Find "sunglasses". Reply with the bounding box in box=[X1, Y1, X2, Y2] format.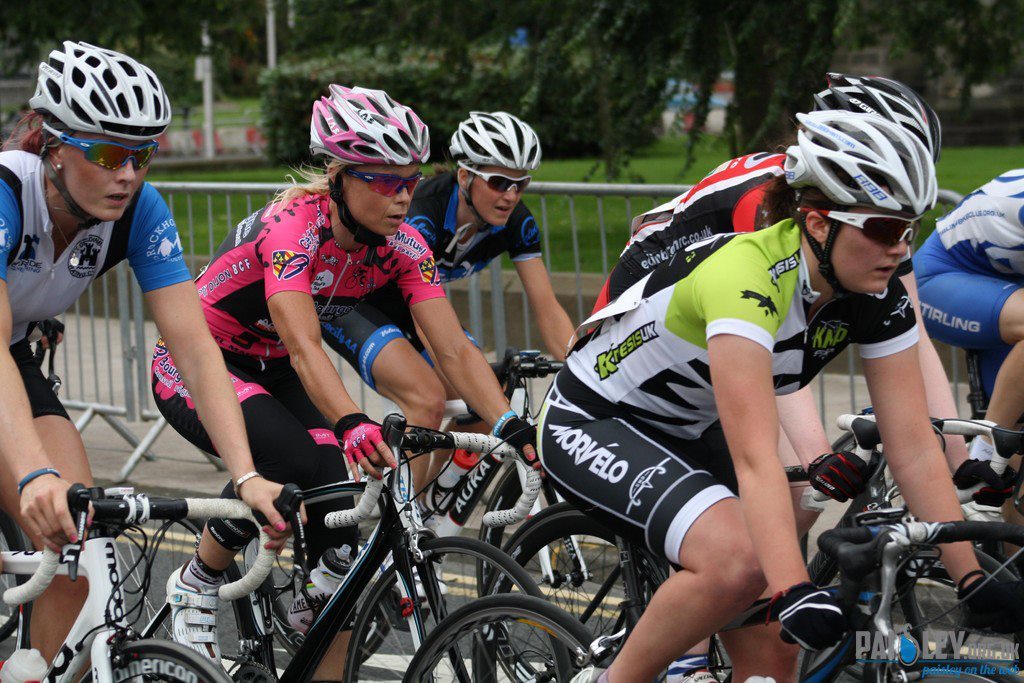
box=[459, 161, 534, 196].
